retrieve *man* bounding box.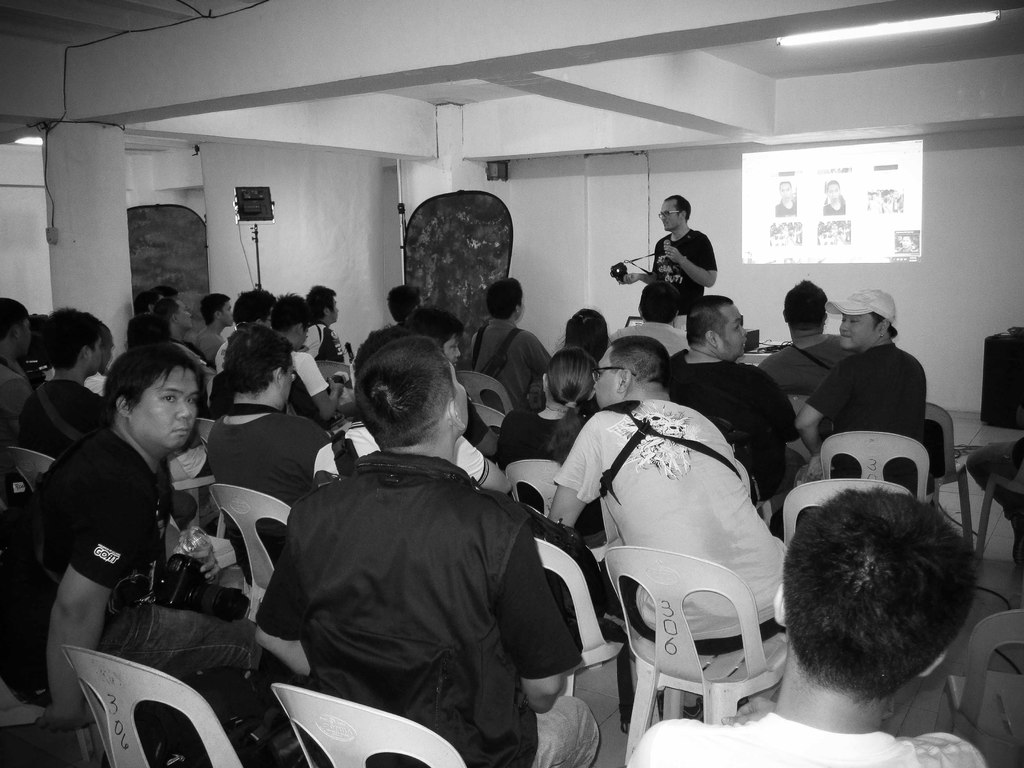
Bounding box: select_region(547, 333, 796, 739).
